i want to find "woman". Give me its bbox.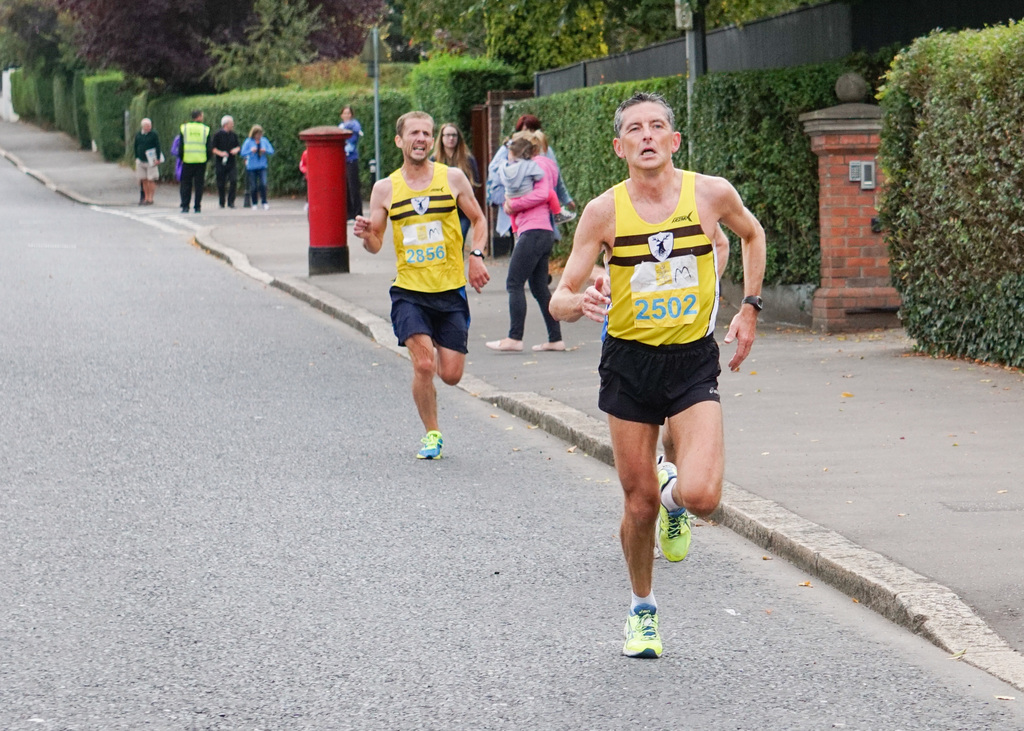
x1=241 y1=122 x2=275 y2=211.
